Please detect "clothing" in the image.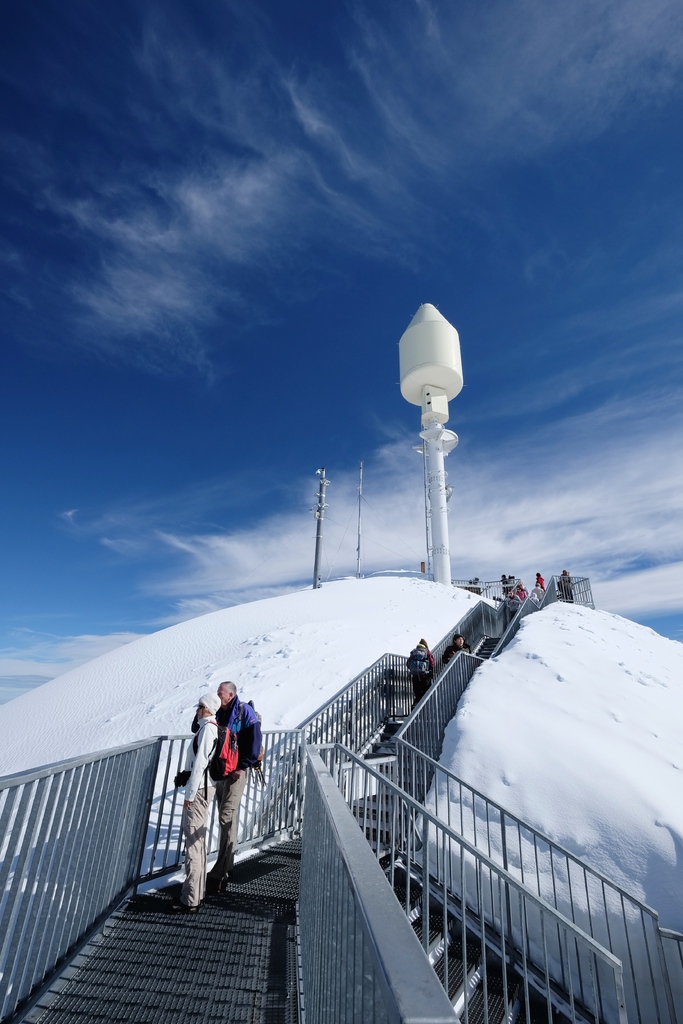
bbox=(174, 713, 222, 907).
